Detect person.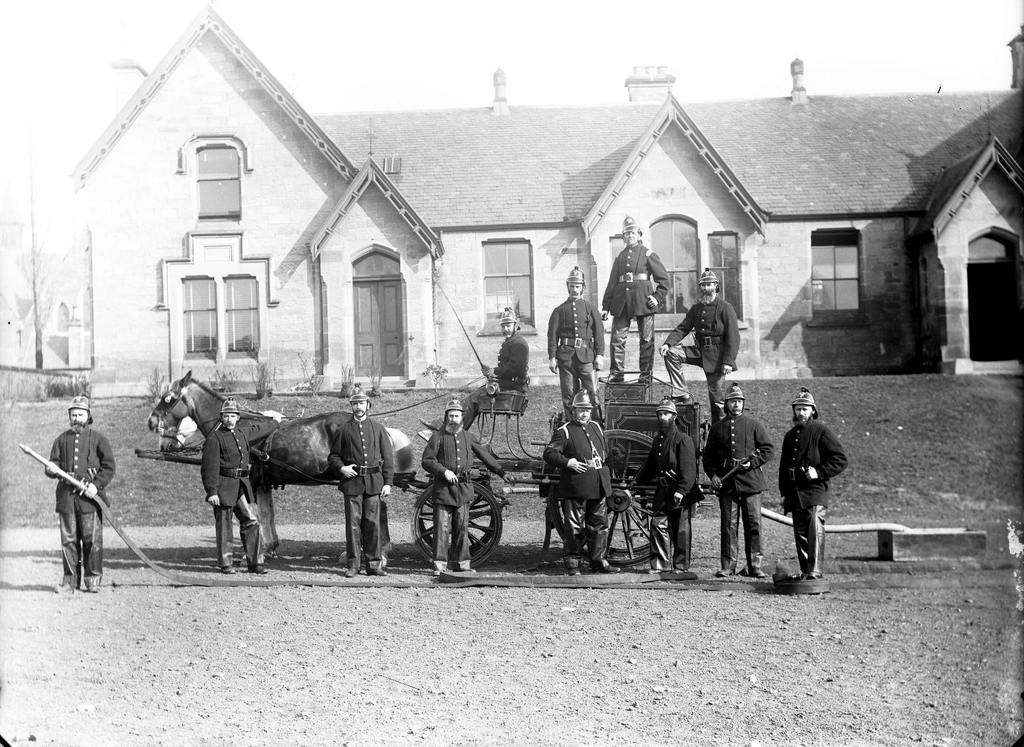
Detected at x1=327 y1=390 x2=392 y2=582.
